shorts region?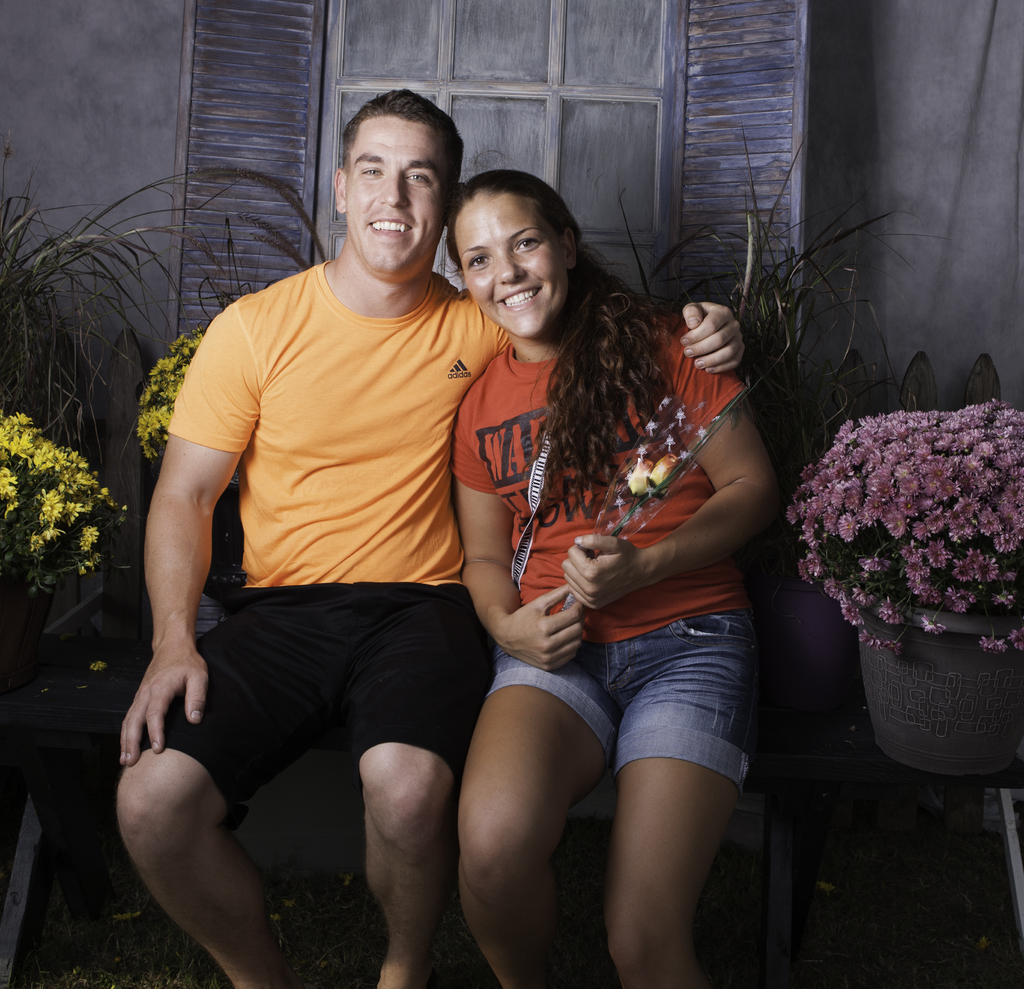
rect(193, 600, 517, 784)
